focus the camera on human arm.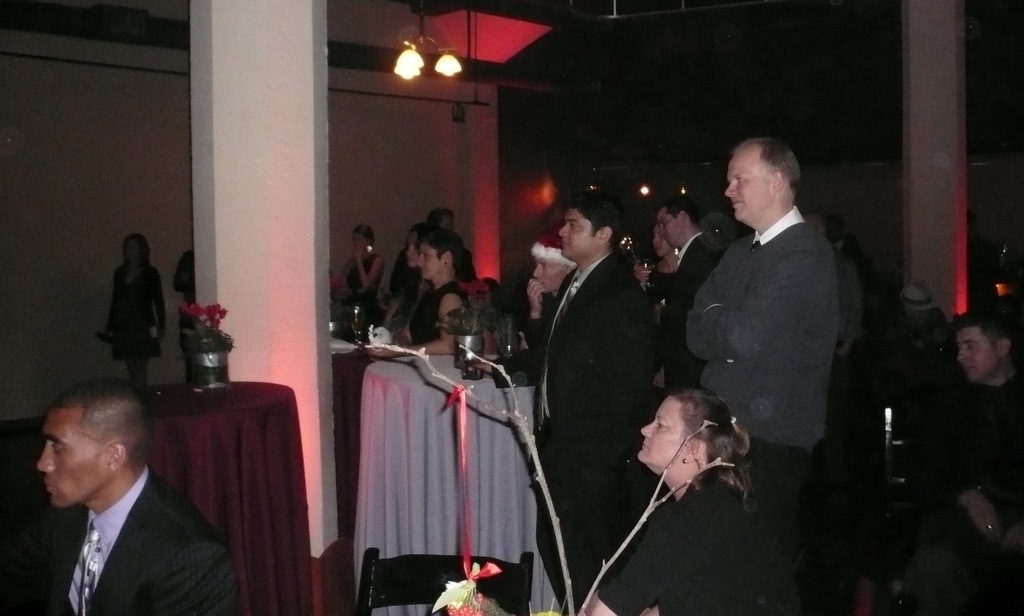
Focus region: [left=100, top=267, right=120, bottom=335].
